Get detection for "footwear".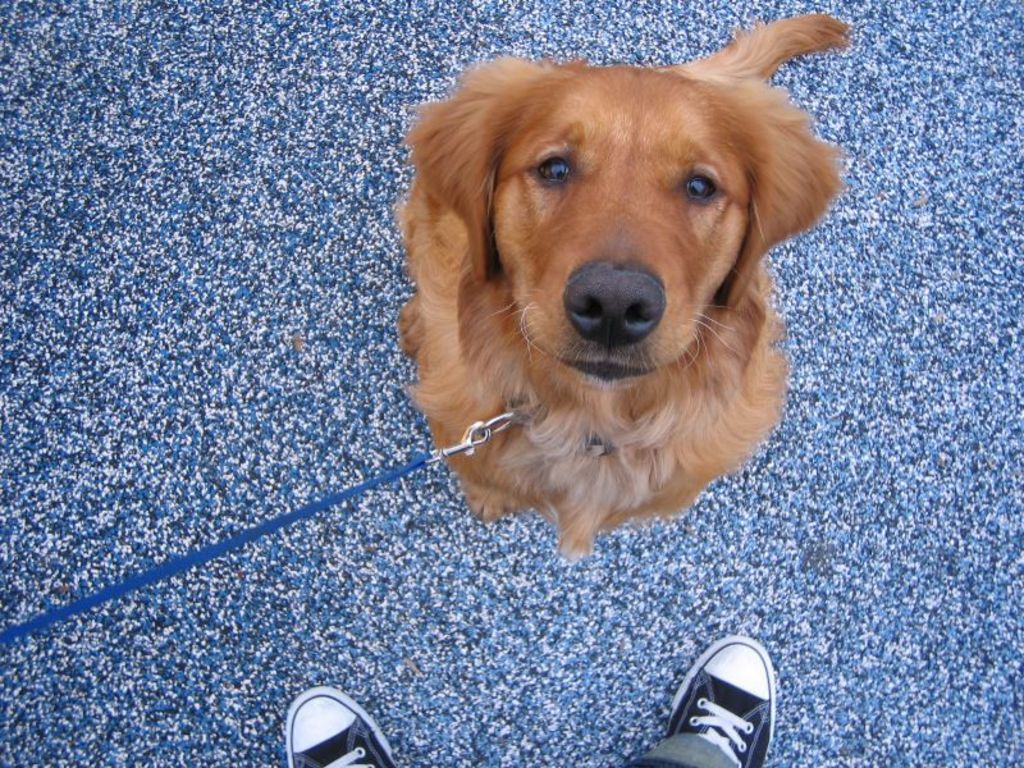
Detection: [649, 631, 785, 767].
